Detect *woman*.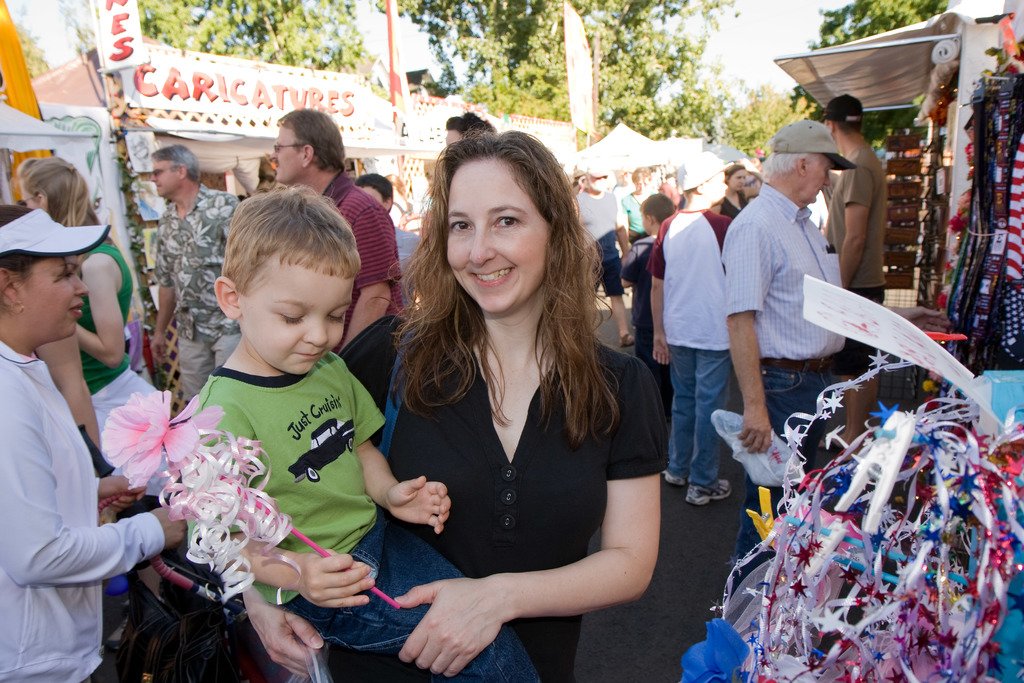
Detected at rect(15, 154, 139, 396).
